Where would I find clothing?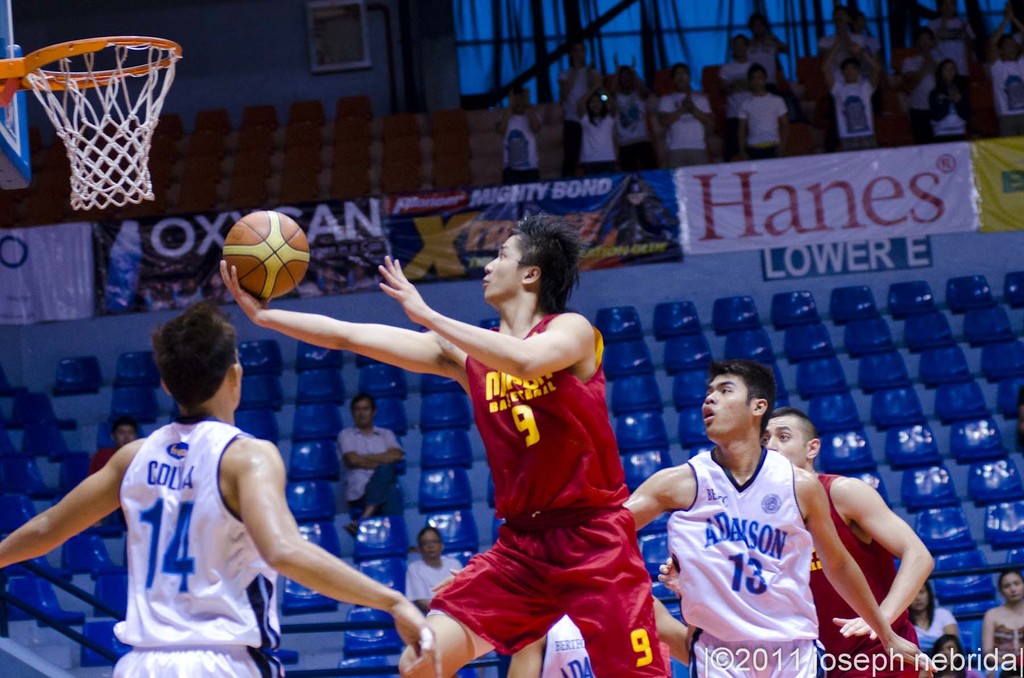
At box(501, 113, 540, 186).
